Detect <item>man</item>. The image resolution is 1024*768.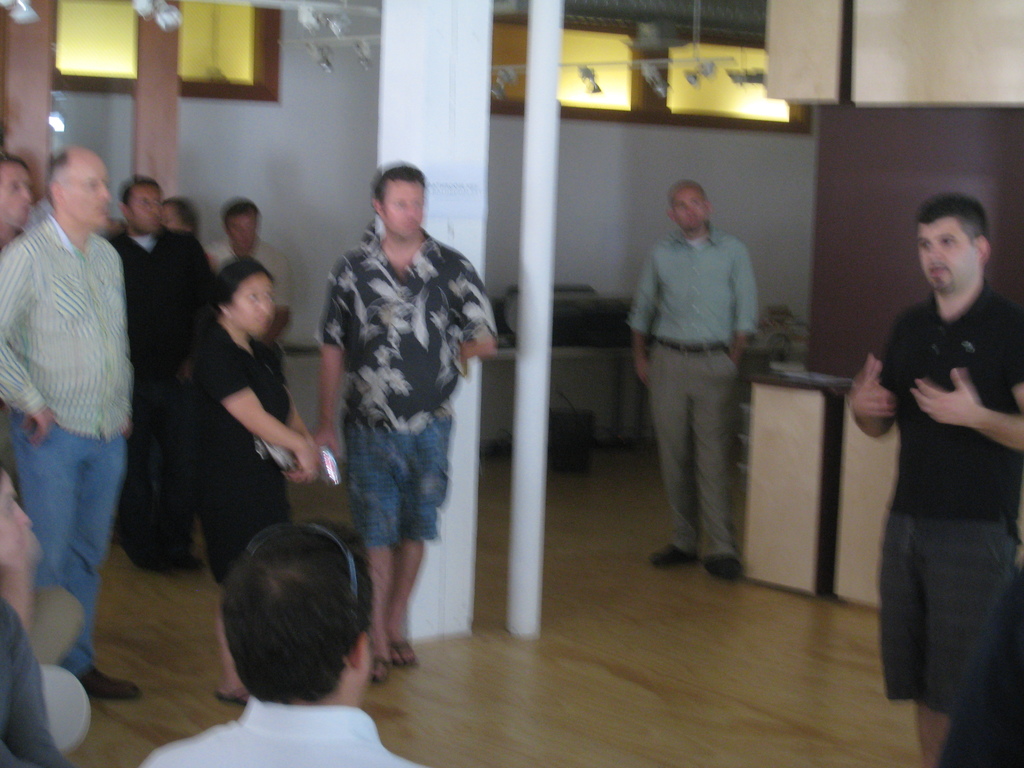
[x1=611, y1=172, x2=757, y2=581].
